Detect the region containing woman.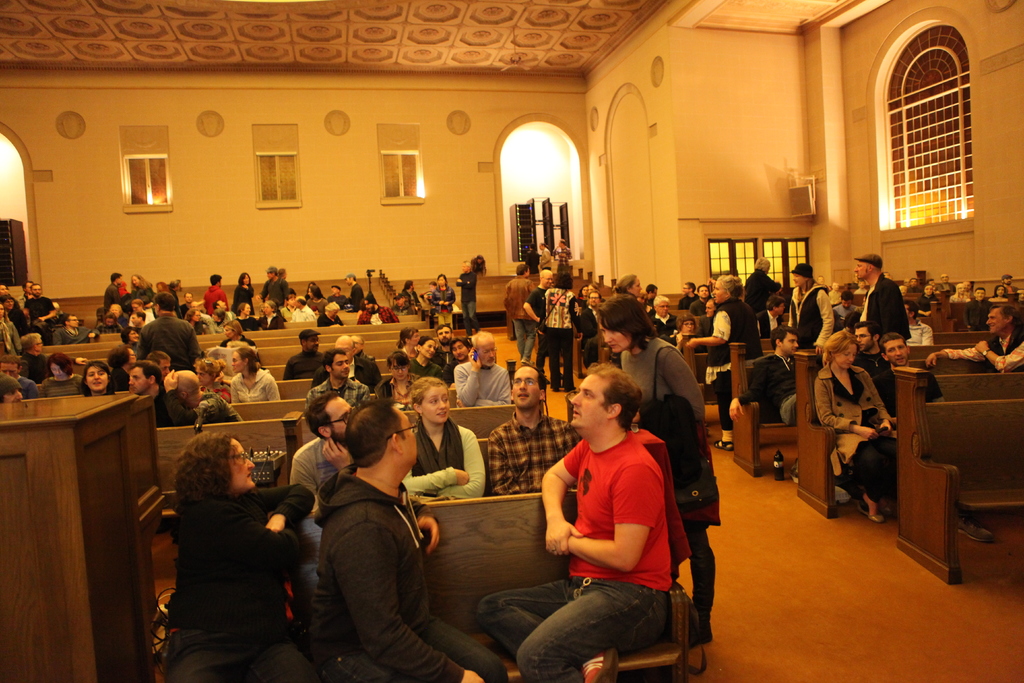
Rect(182, 309, 211, 335).
